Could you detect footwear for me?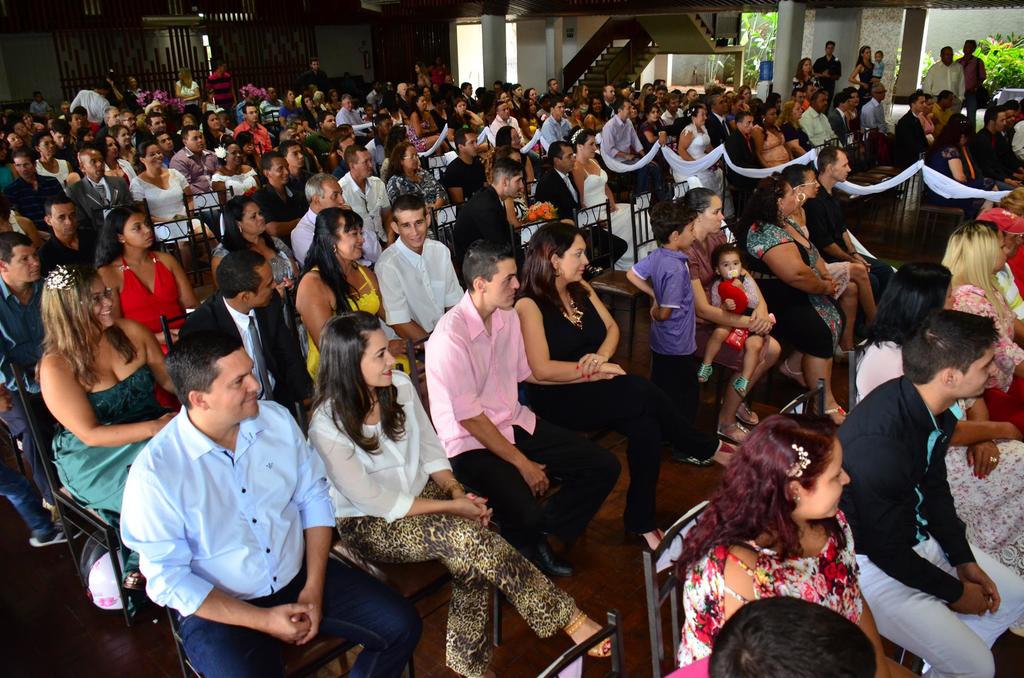
Detection result: l=565, t=613, r=614, b=661.
